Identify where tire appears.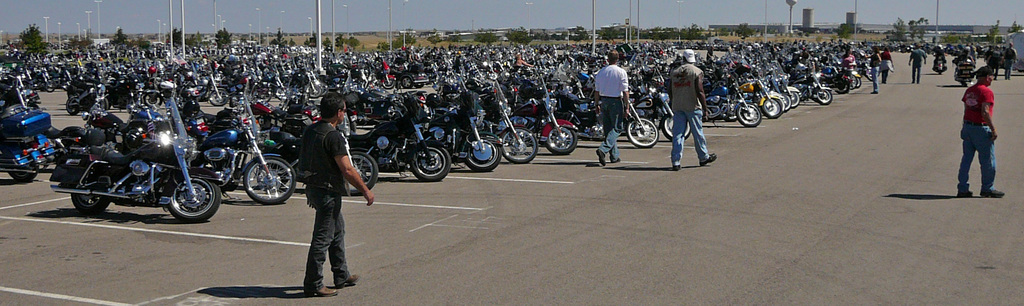
Appears at l=275, t=86, r=289, b=98.
